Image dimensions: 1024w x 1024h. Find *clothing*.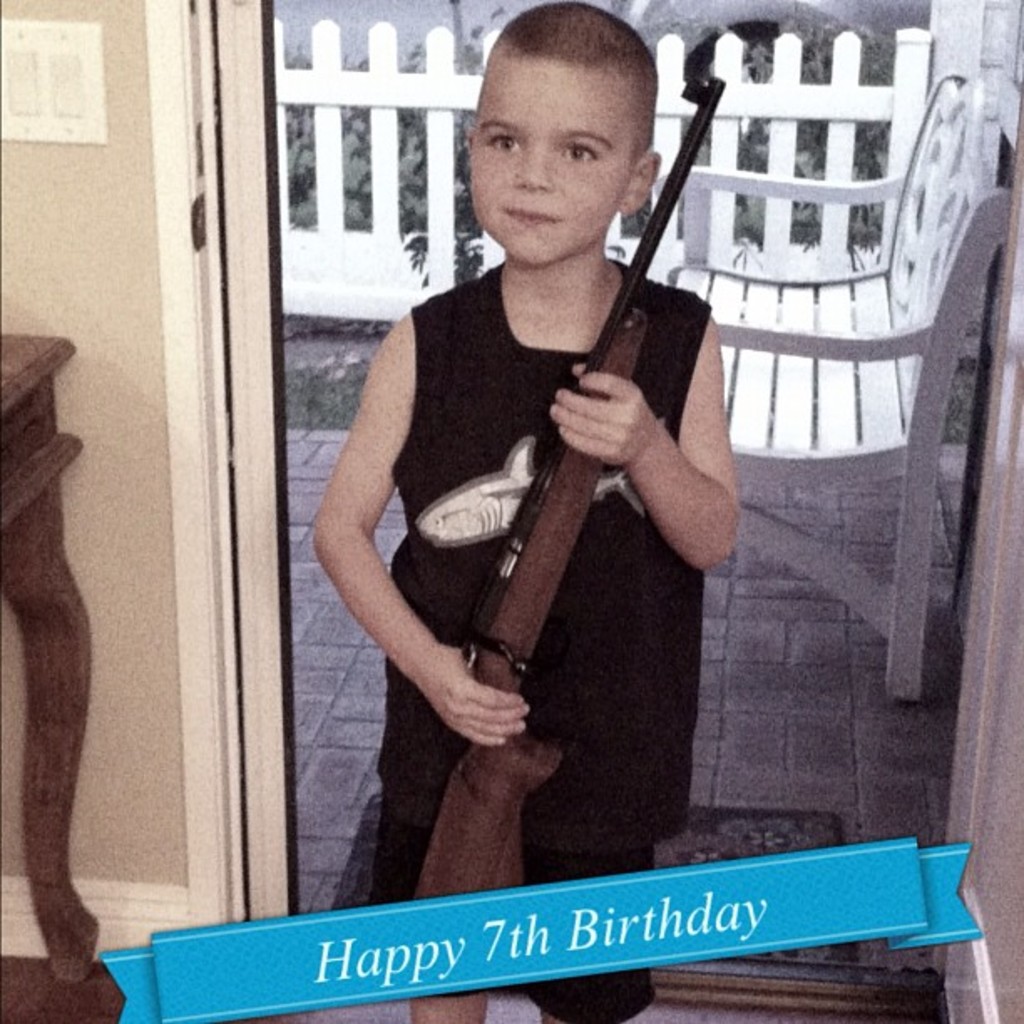
BBox(361, 248, 703, 1012).
